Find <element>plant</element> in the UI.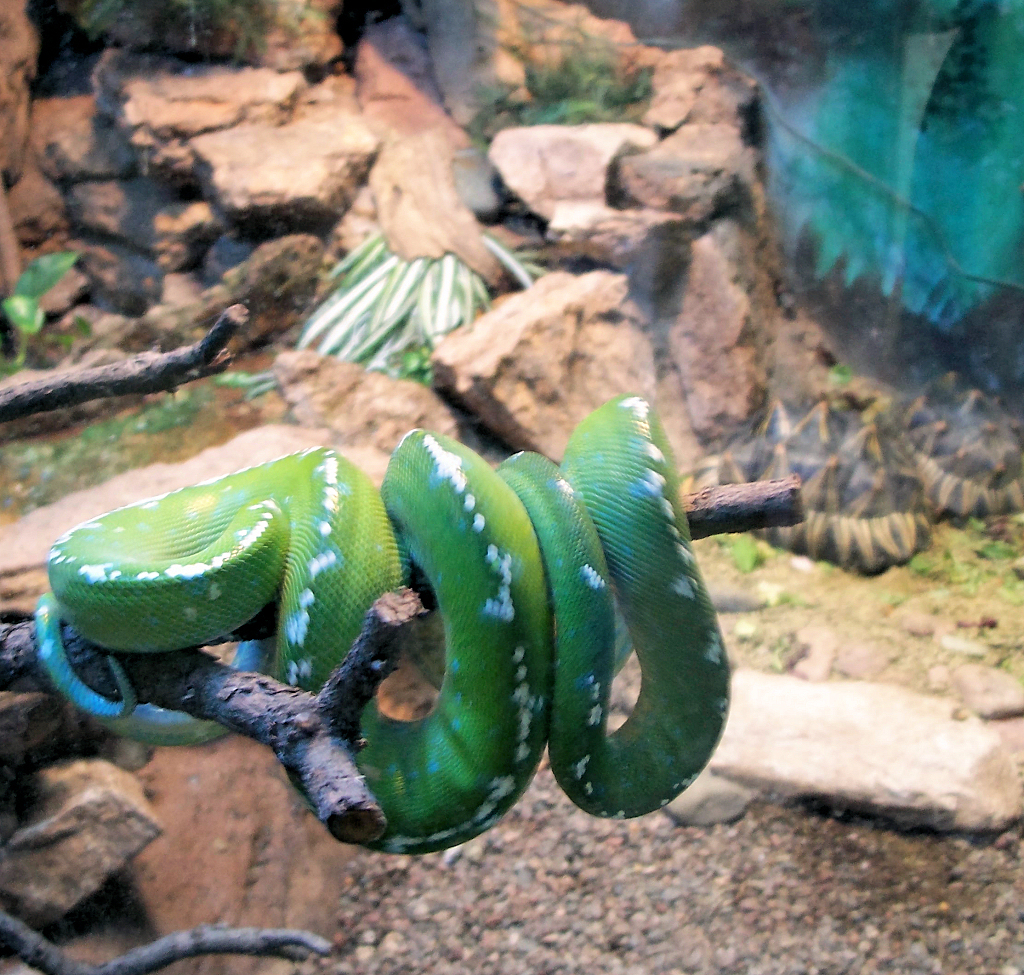
UI element at box=[995, 570, 1009, 609].
